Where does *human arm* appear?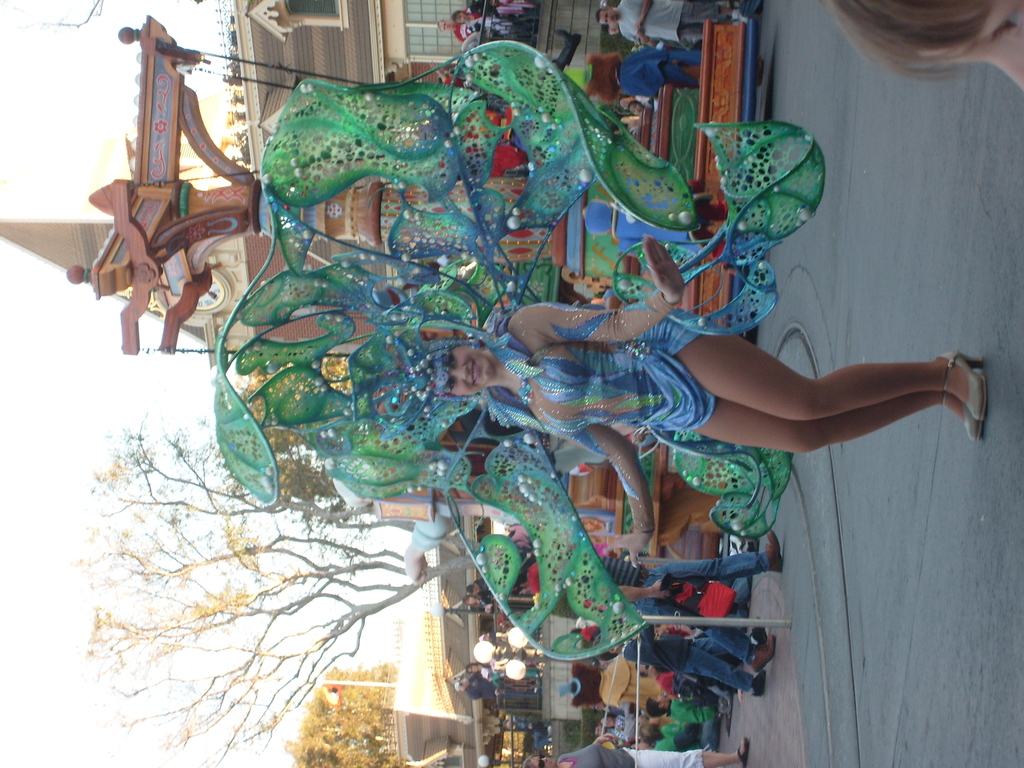
Appears at <region>532, 418, 657, 569</region>.
